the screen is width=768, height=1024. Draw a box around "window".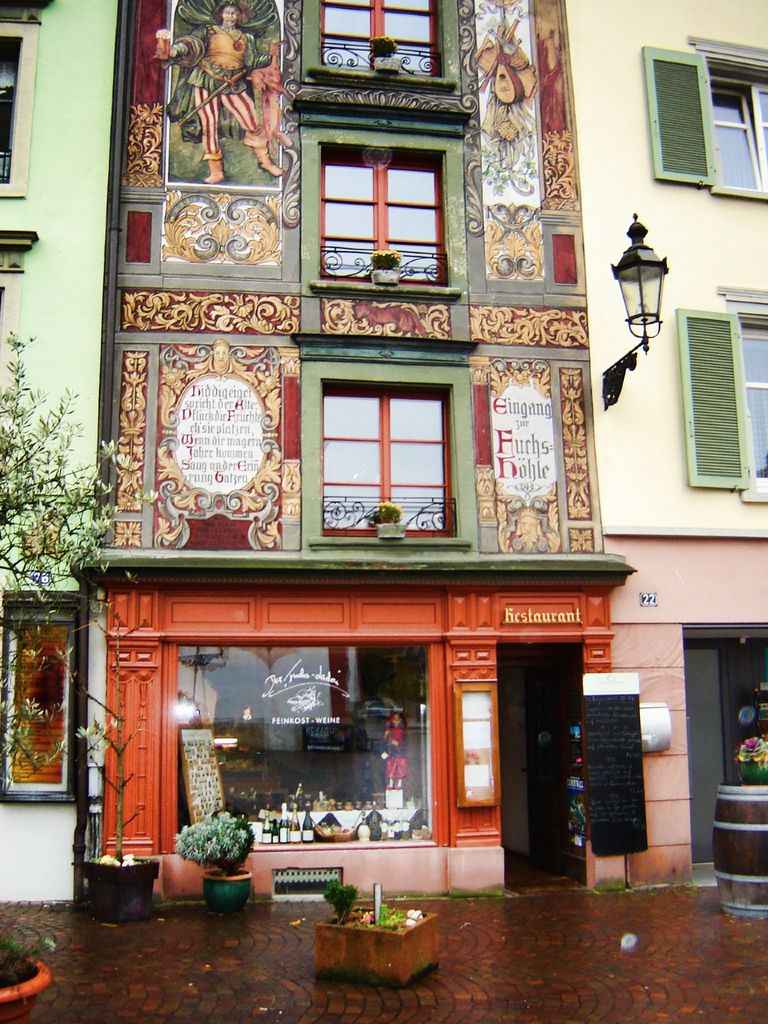
{"left": 0, "top": 623, "right": 74, "bottom": 793}.
